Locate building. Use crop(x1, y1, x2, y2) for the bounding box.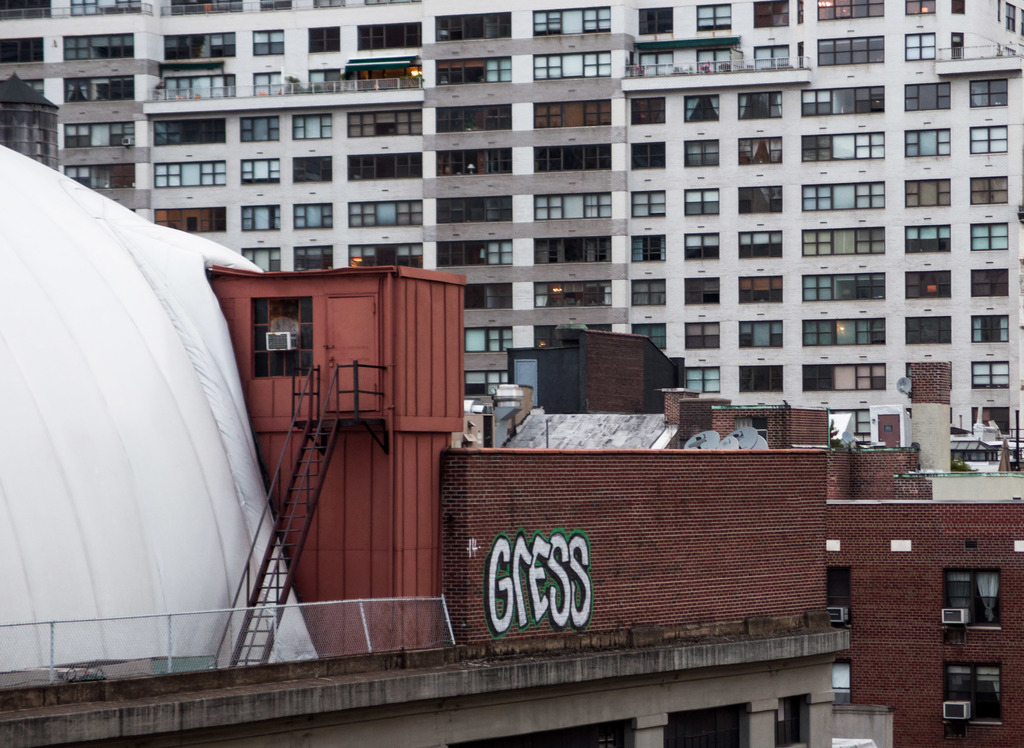
crop(0, 144, 855, 747).
